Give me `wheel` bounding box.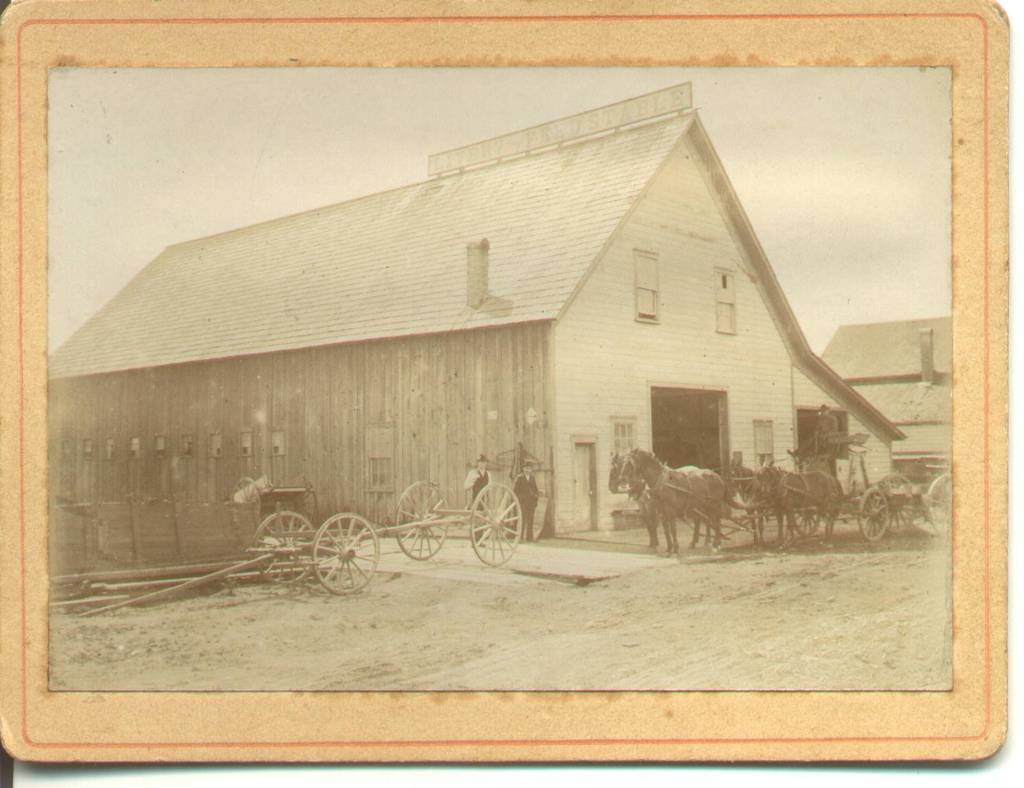
pyautogui.locateOnScreen(309, 510, 379, 595).
